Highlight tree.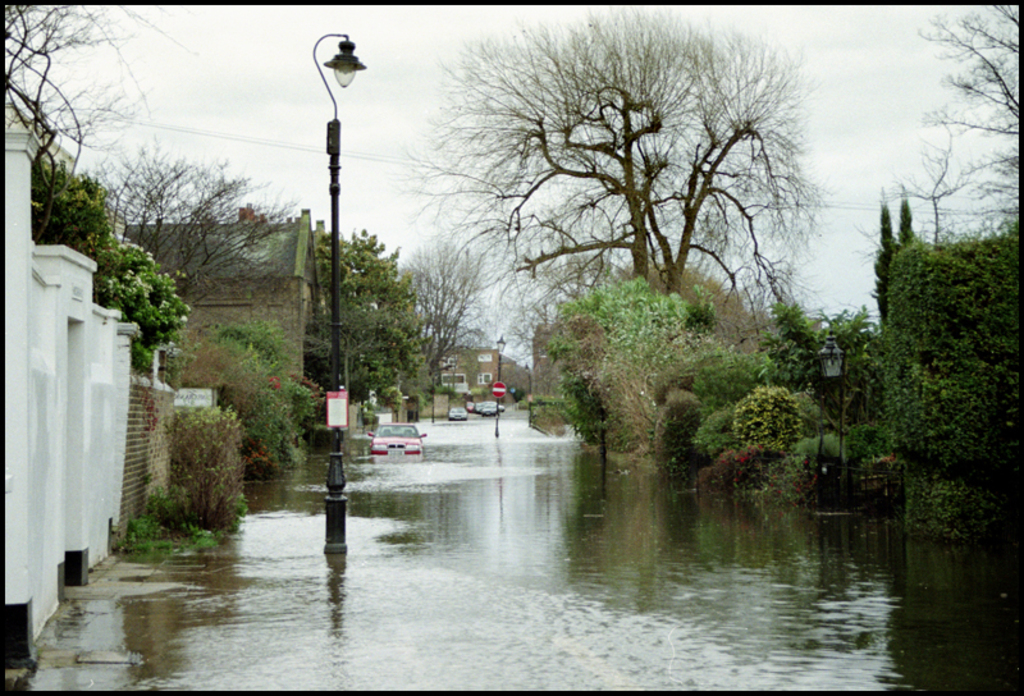
Highlighted region: x1=447 y1=46 x2=842 y2=415.
